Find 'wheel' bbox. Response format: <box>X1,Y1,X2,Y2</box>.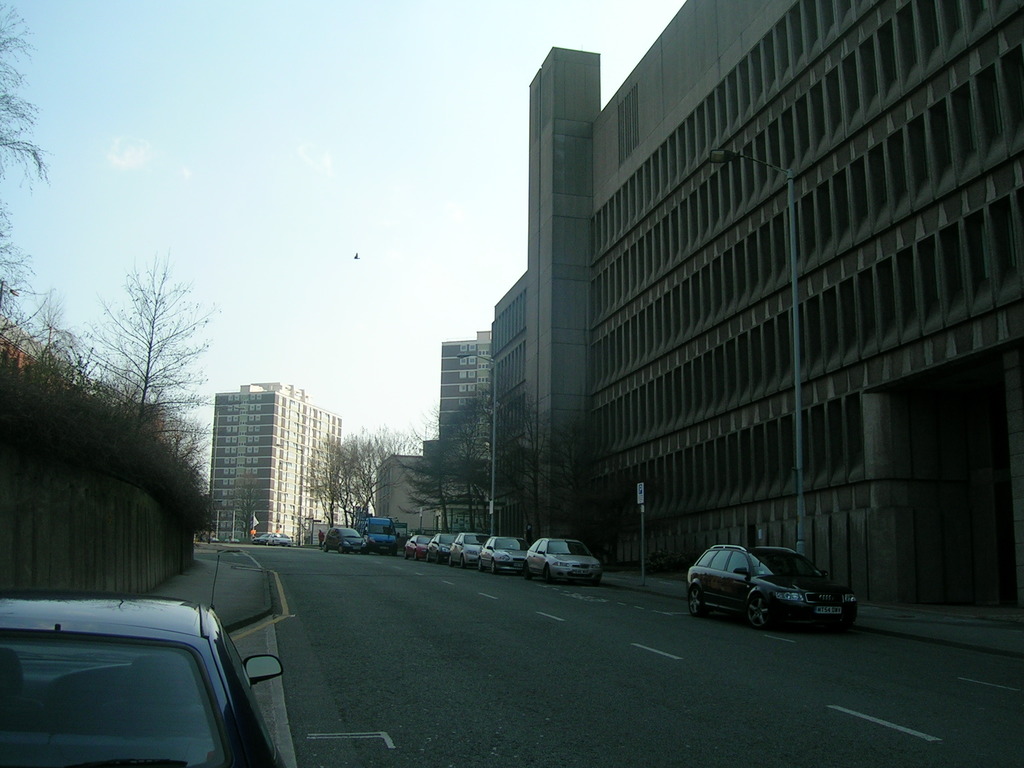
<box>689,588,705,617</box>.
